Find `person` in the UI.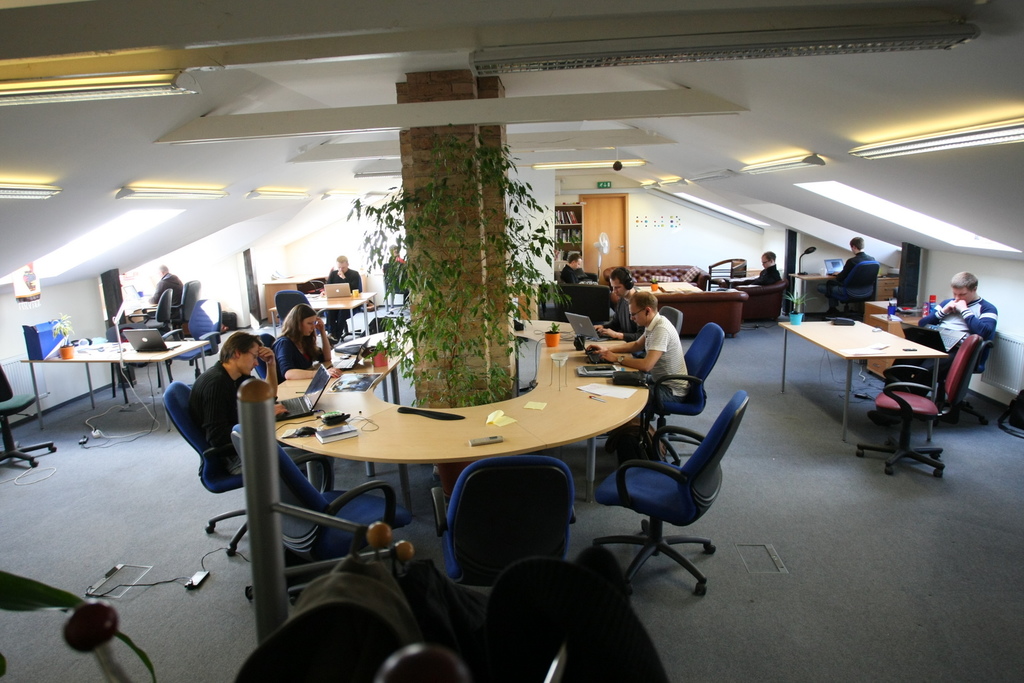
UI element at BBox(916, 271, 999, 413).
